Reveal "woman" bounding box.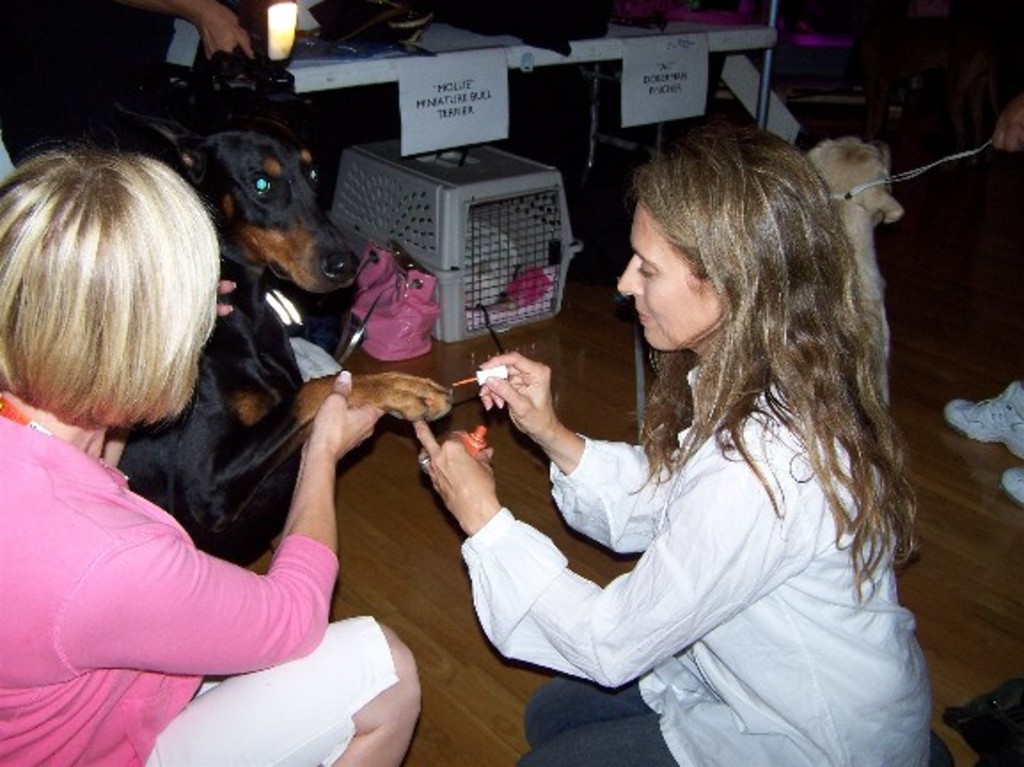
Revealed: [x1=0, y1=142, x2=422, y2=765].
